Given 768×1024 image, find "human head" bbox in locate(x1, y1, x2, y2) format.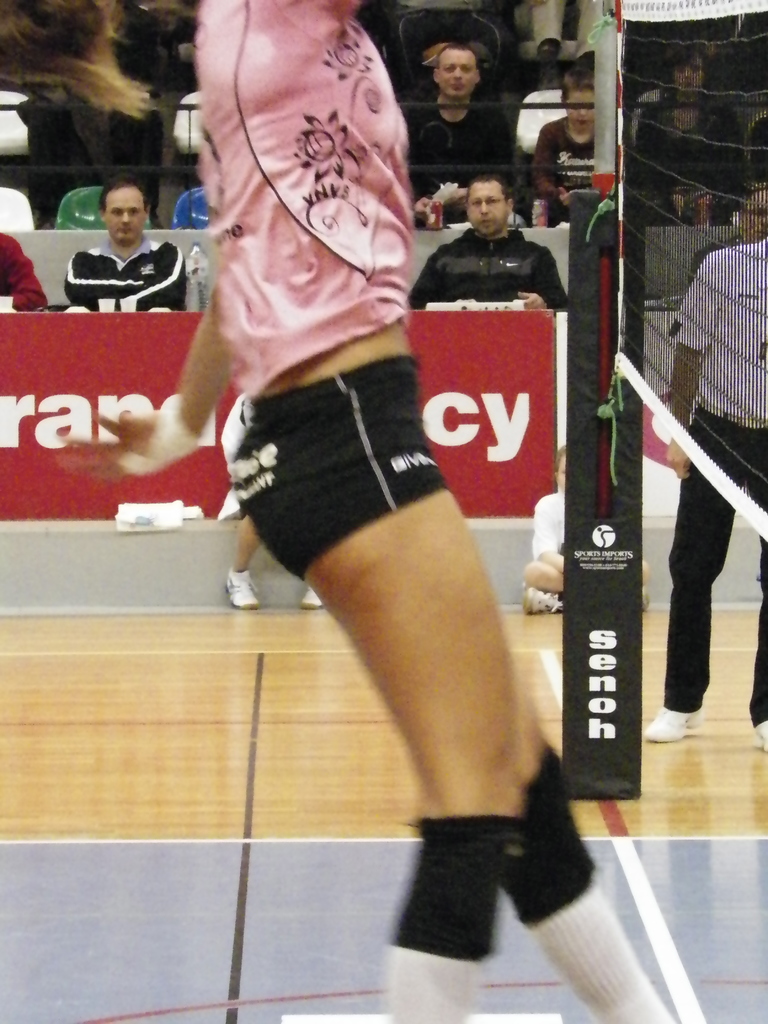
locate(734, 182, 767, 241).
